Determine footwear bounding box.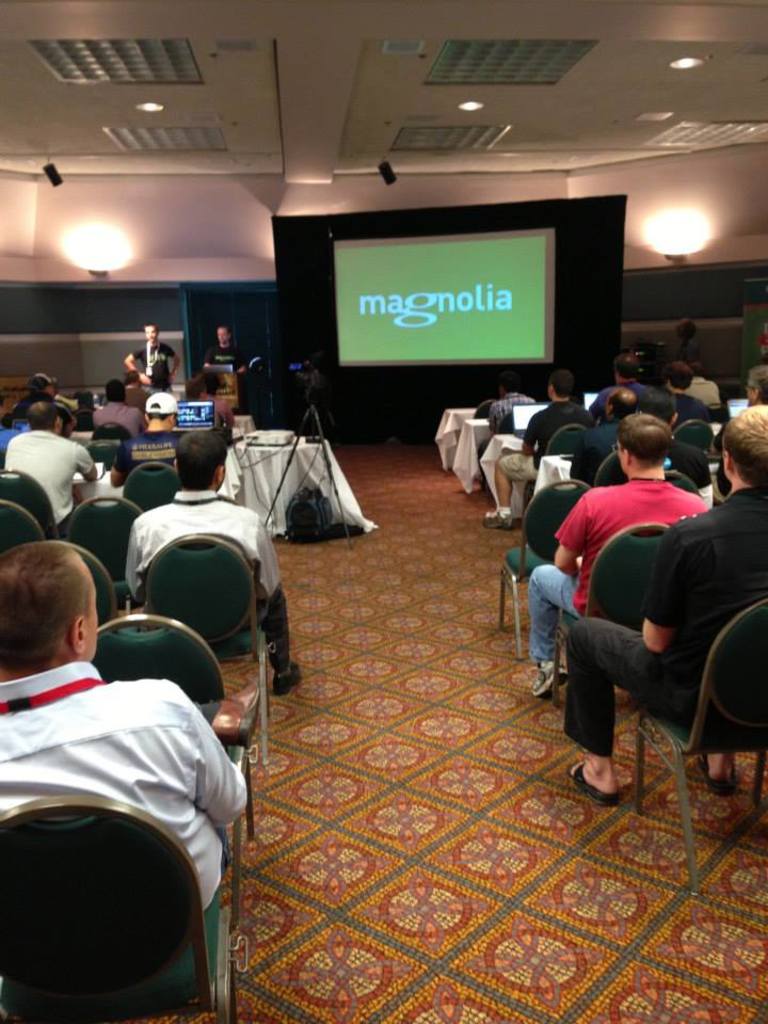
Determined: region(564, 761, 622, 810).
